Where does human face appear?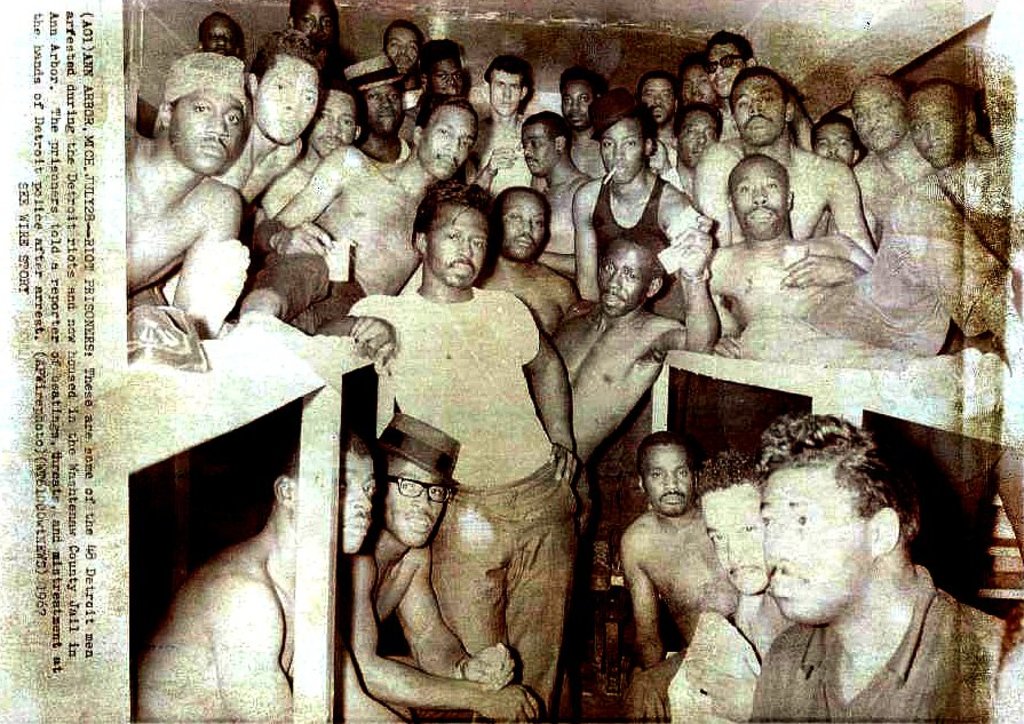
Appears at Rect(697, 483, 769, 595).
